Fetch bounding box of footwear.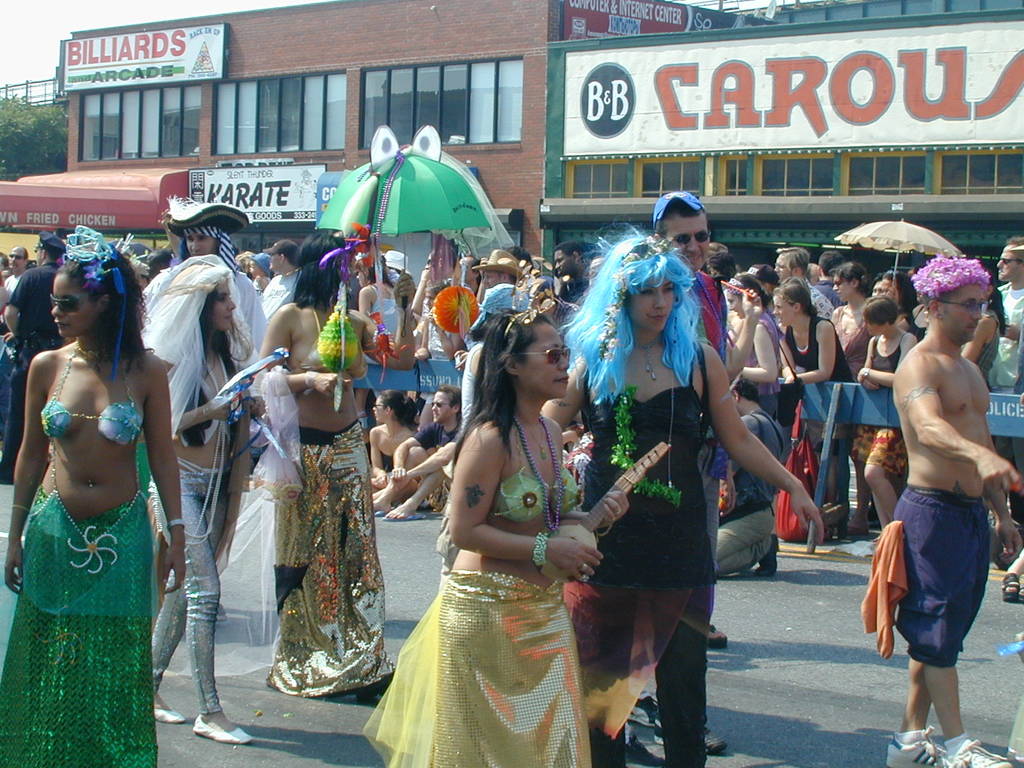
Bbox: detection(653, 721, 728, 754).
